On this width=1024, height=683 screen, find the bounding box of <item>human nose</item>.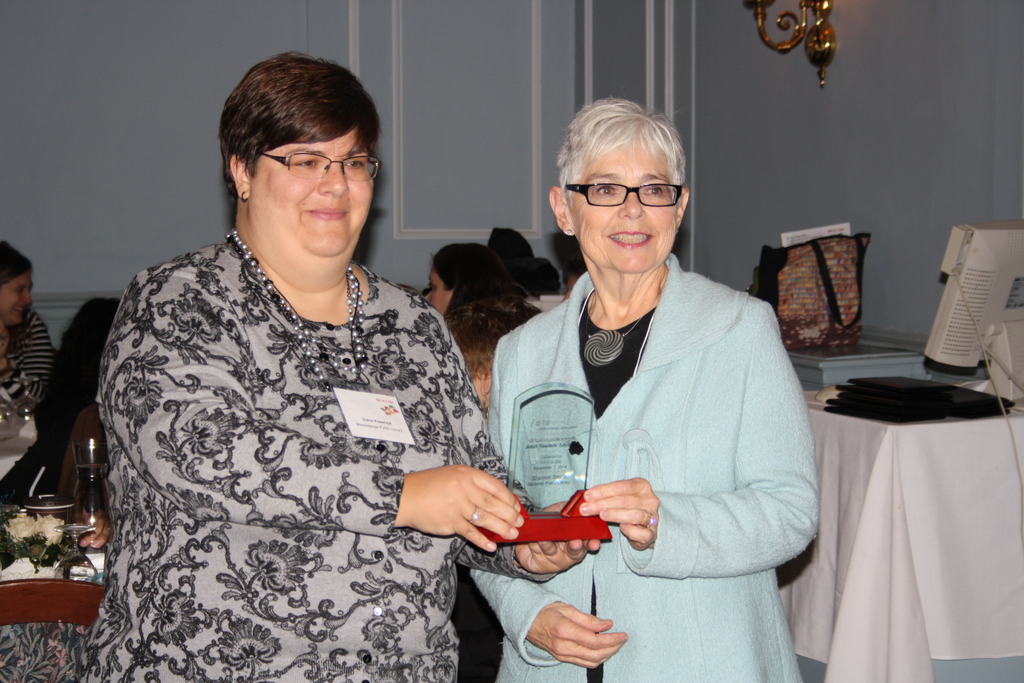
Bounding box: (618,192,648,221).
